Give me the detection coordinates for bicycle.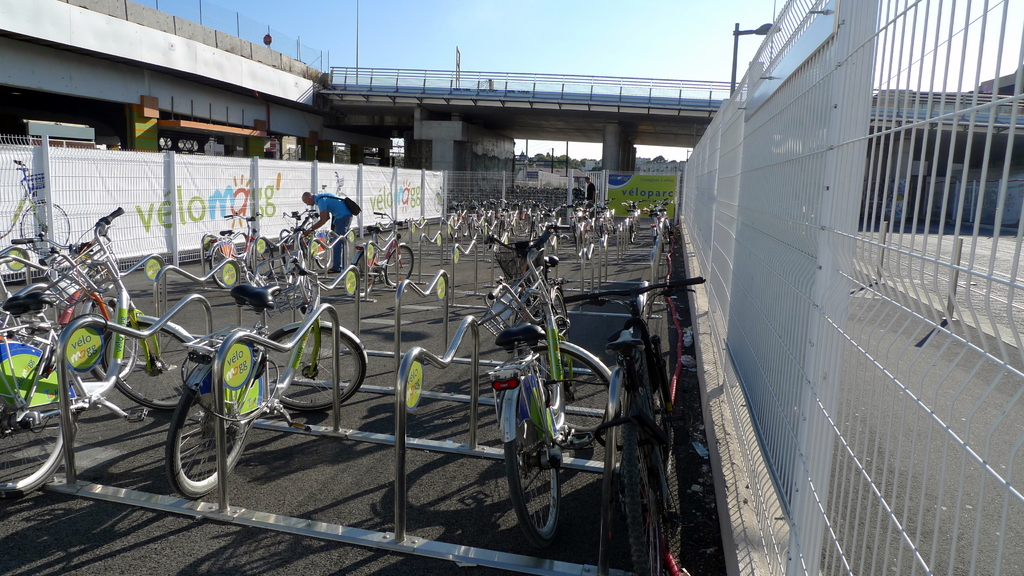
x1=0, y1=241, x2=104, y2=396.
